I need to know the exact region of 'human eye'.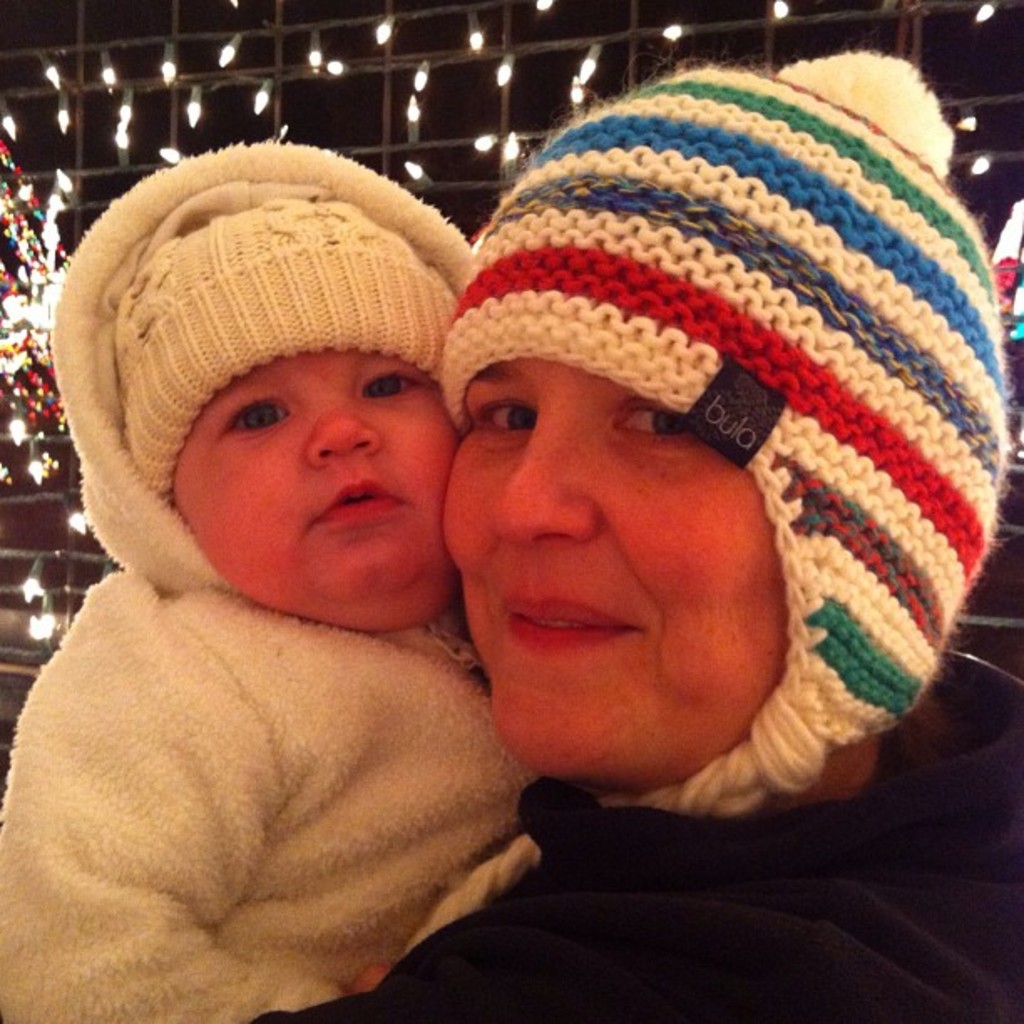
Region: [x1=617, y1=397, x2=691, y2=445].
